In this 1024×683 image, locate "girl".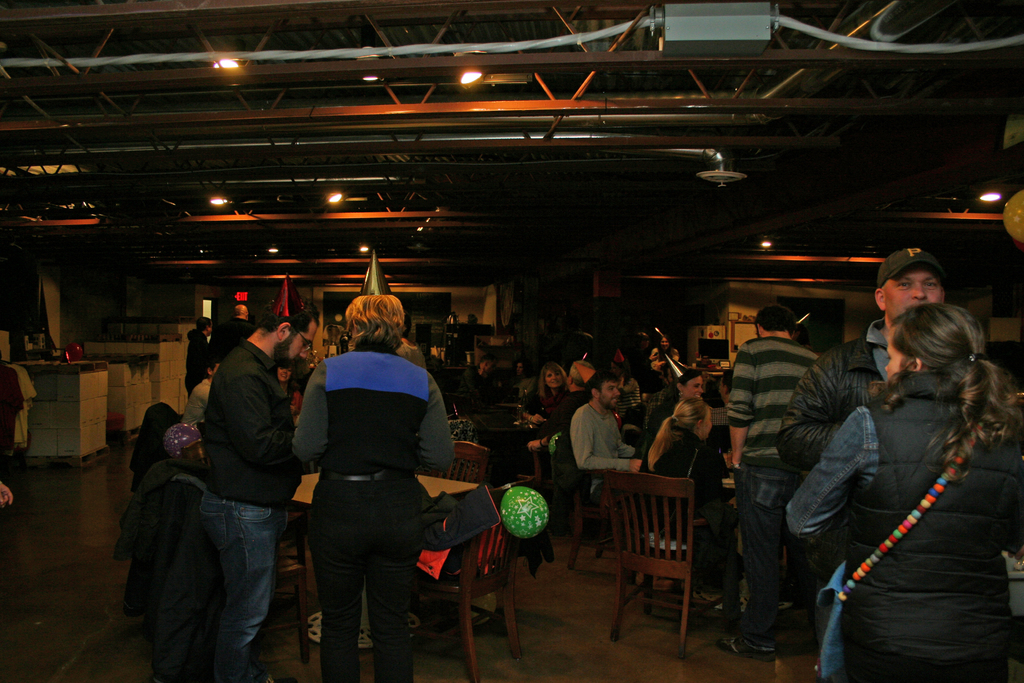
Bounding box: 783,300,1023,682.
